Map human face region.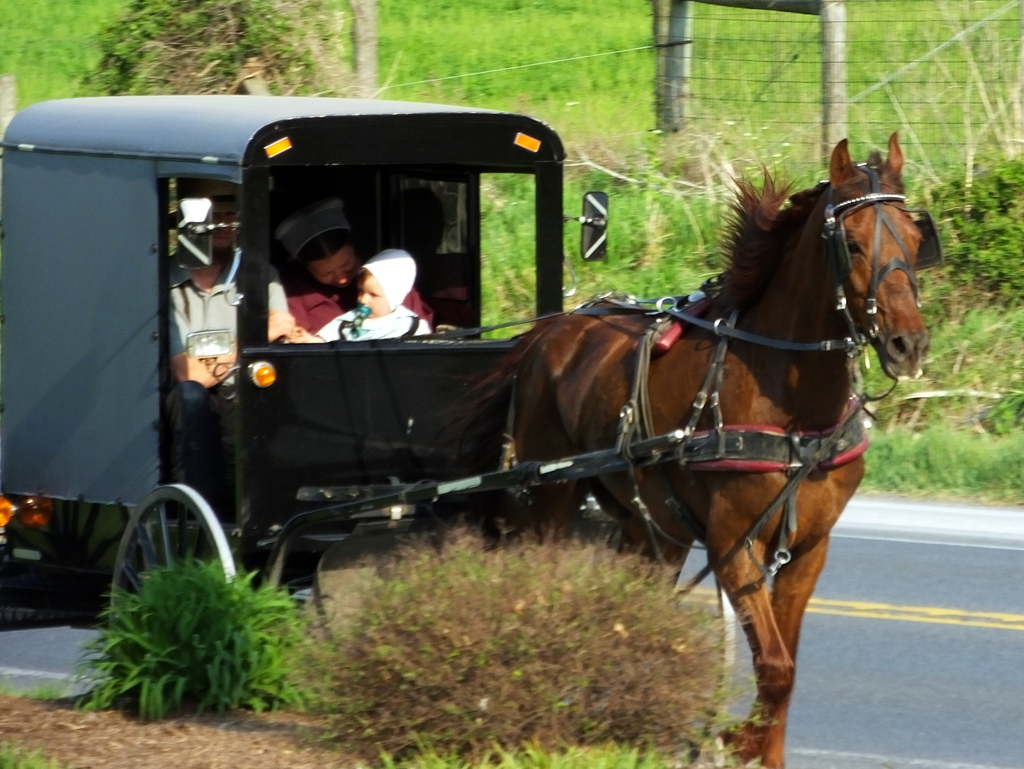
Mapped to <bbox>212, 204, 232, 250</bbox>.
